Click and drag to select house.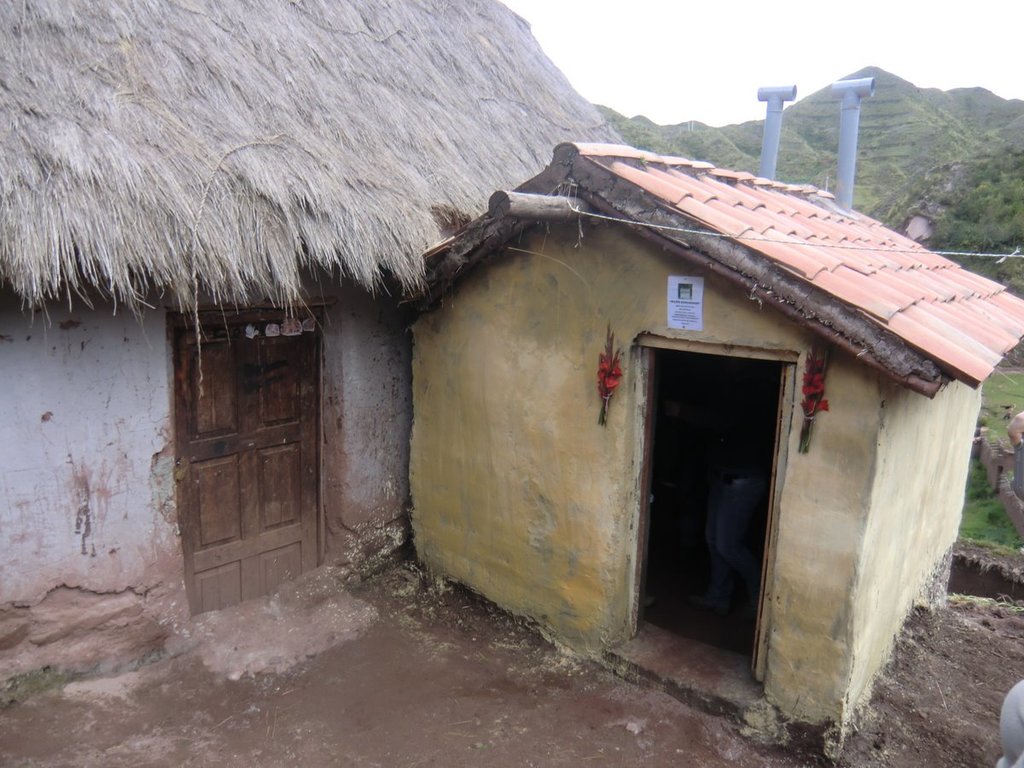
Selection: box=[0, 0, 631, 710].
